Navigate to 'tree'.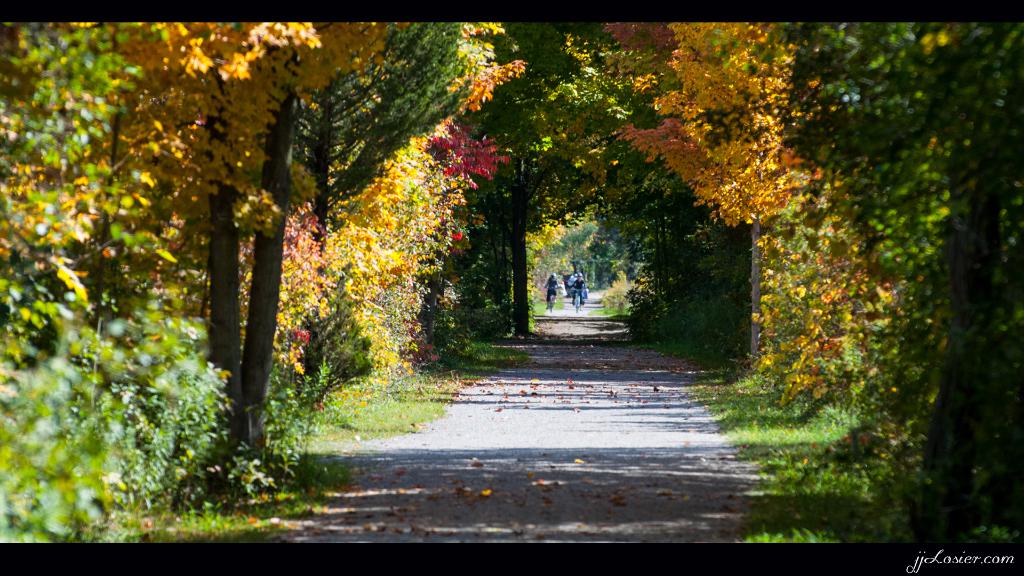
Navigation target: Rect(0, 11, 168, 536).
